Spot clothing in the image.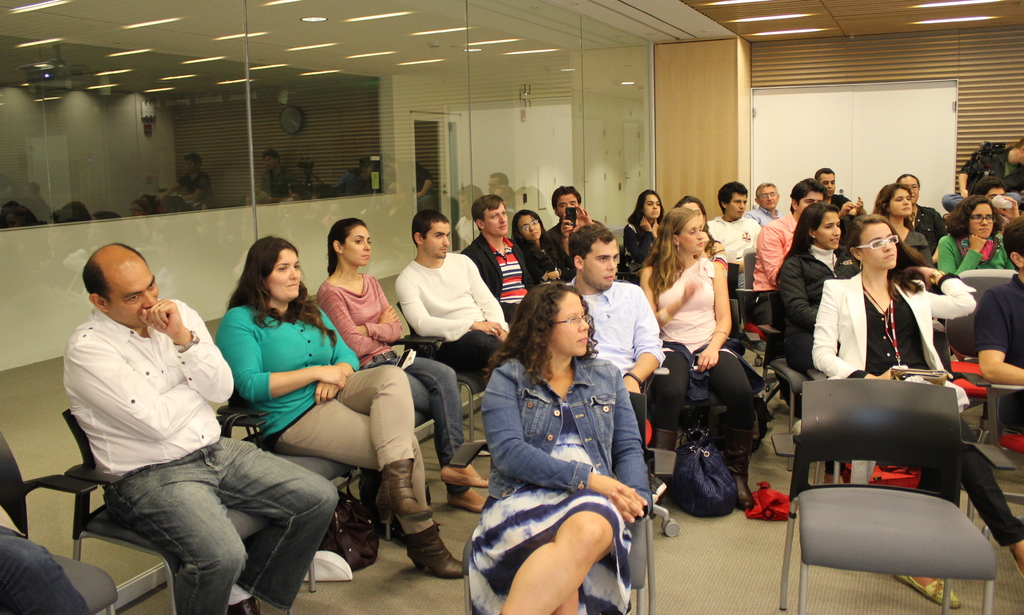
clothing found at (709,214,762,264).
